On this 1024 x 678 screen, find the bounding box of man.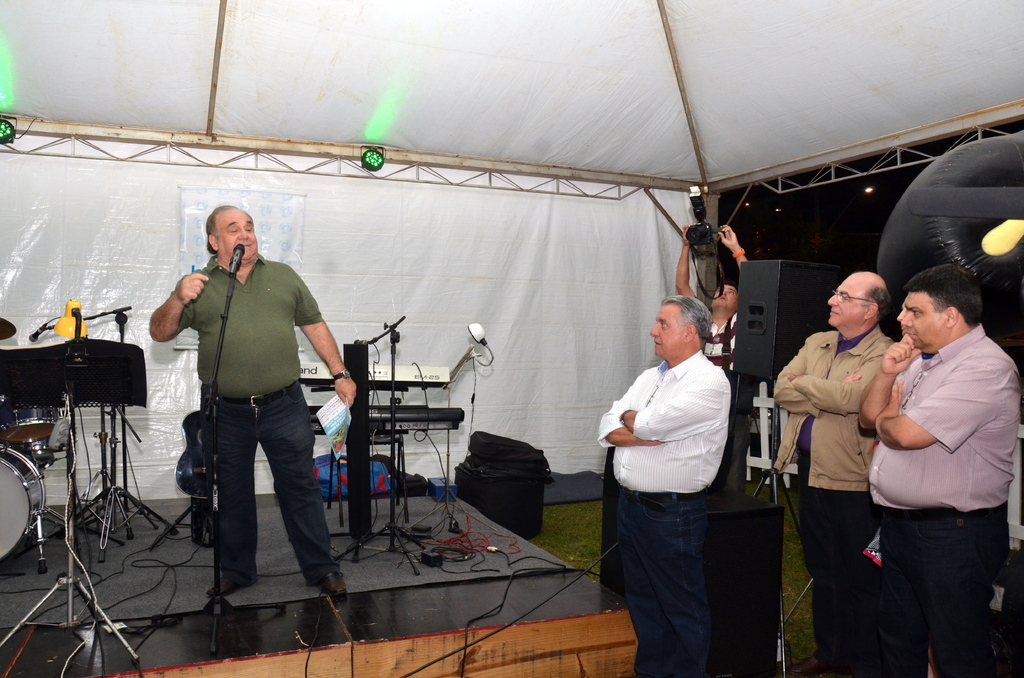
Bounding box: bbox(857, 264, 1023, 677).
